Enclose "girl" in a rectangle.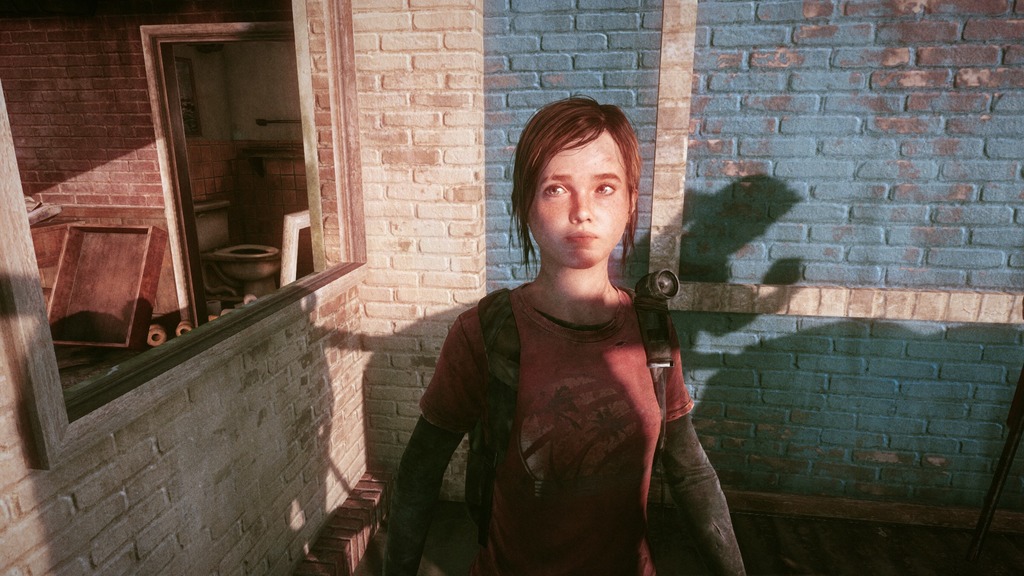
387/88/745/573.
